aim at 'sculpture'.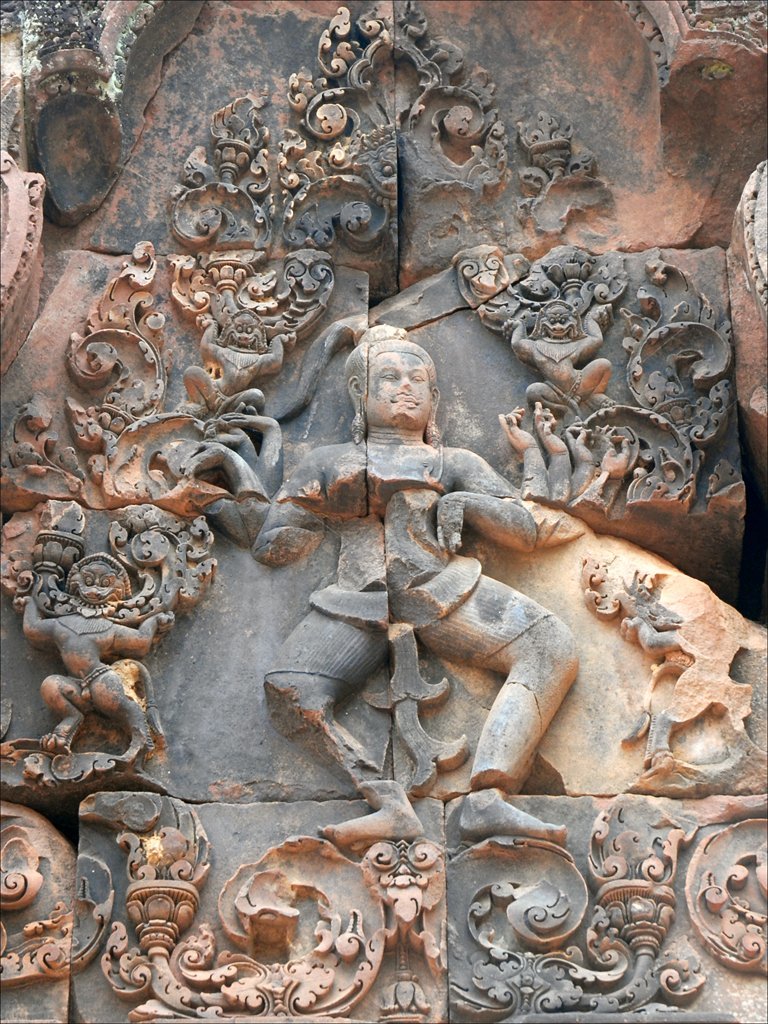
Aimed at [171,305,304,420].
